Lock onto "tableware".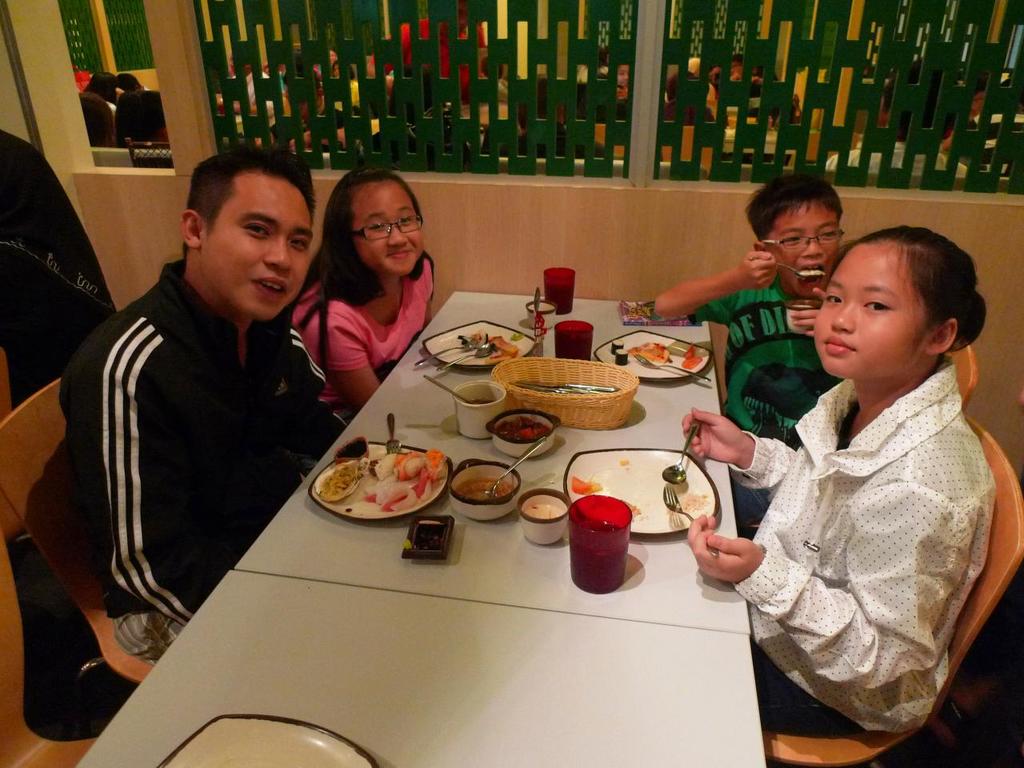
Locked: [446, 458, 522, 525].
